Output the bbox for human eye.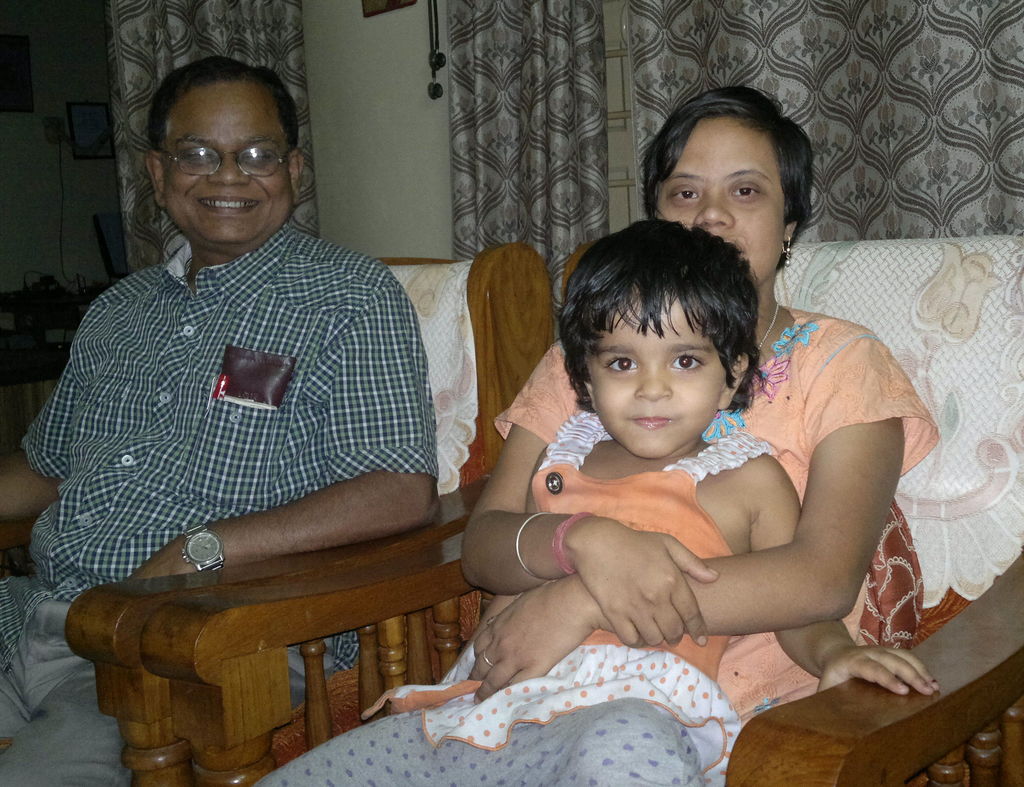
[668,186,700,206].
